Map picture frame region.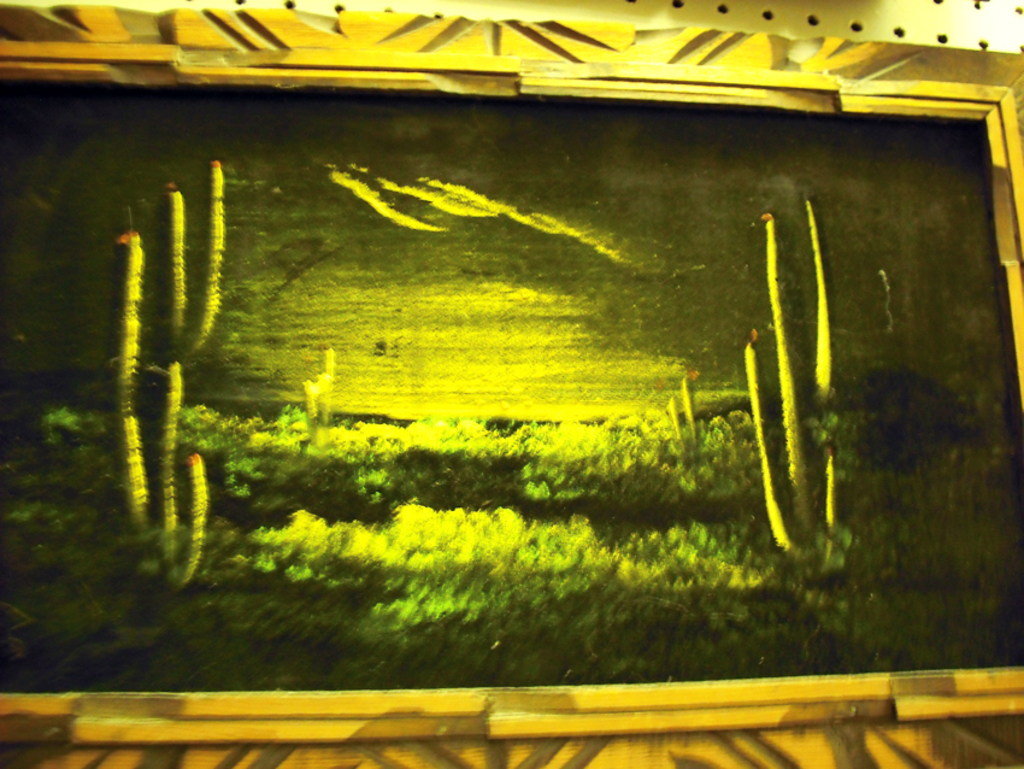
Mapped to [left=0, top=1, right=1023, bottom=768].
